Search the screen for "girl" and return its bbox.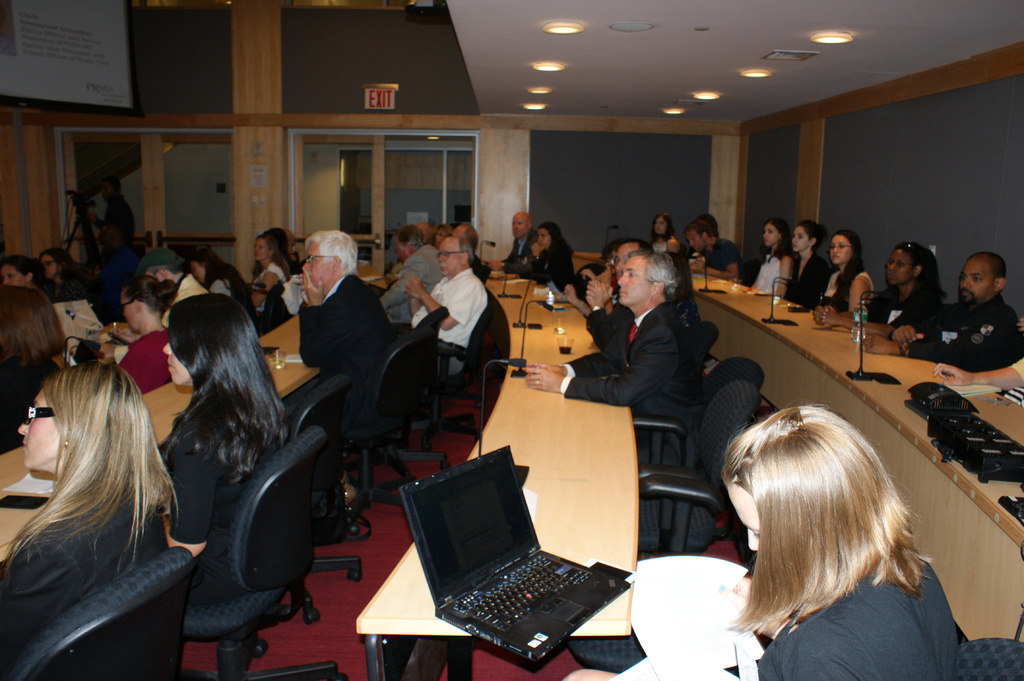
Found: 748:220:792:292.
